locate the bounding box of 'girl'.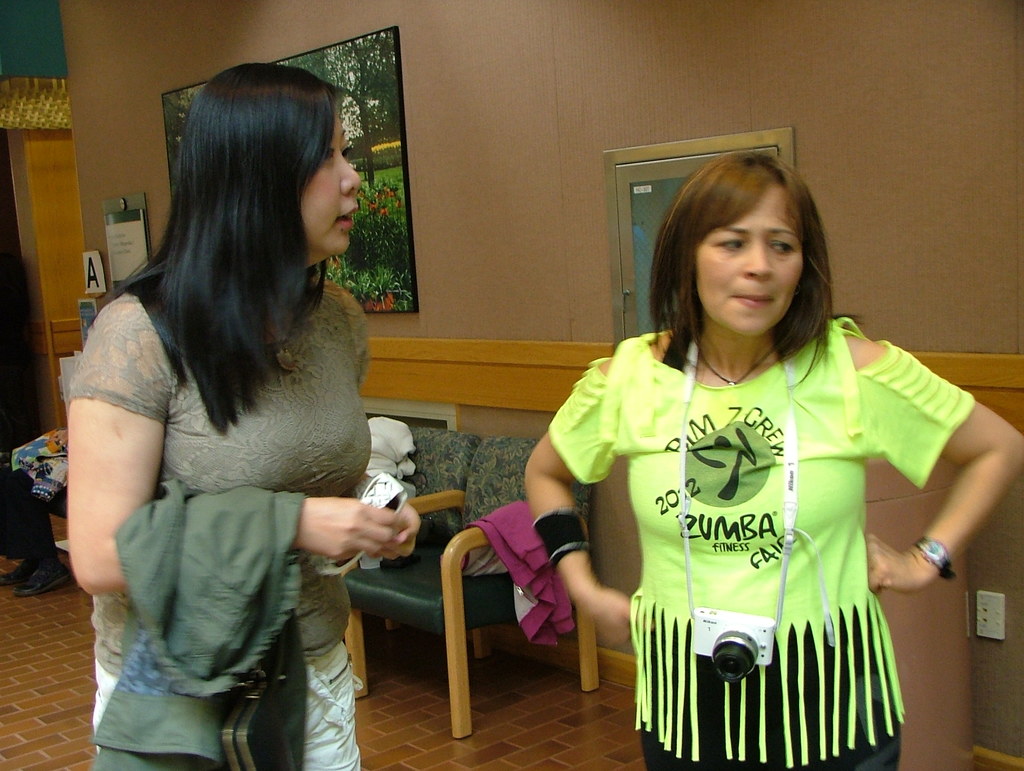
Bounding box: region(64, 58, 420, 769).
